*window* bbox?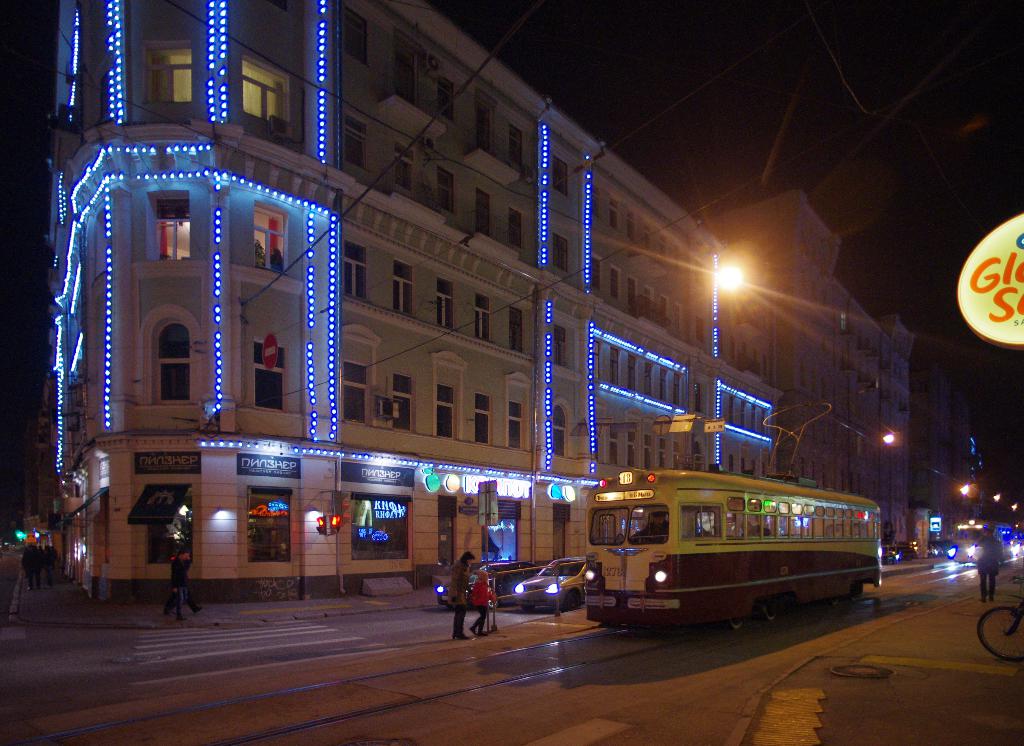
{"x1": 241, "y1": 58, "x2": 291, "y2": 134}
